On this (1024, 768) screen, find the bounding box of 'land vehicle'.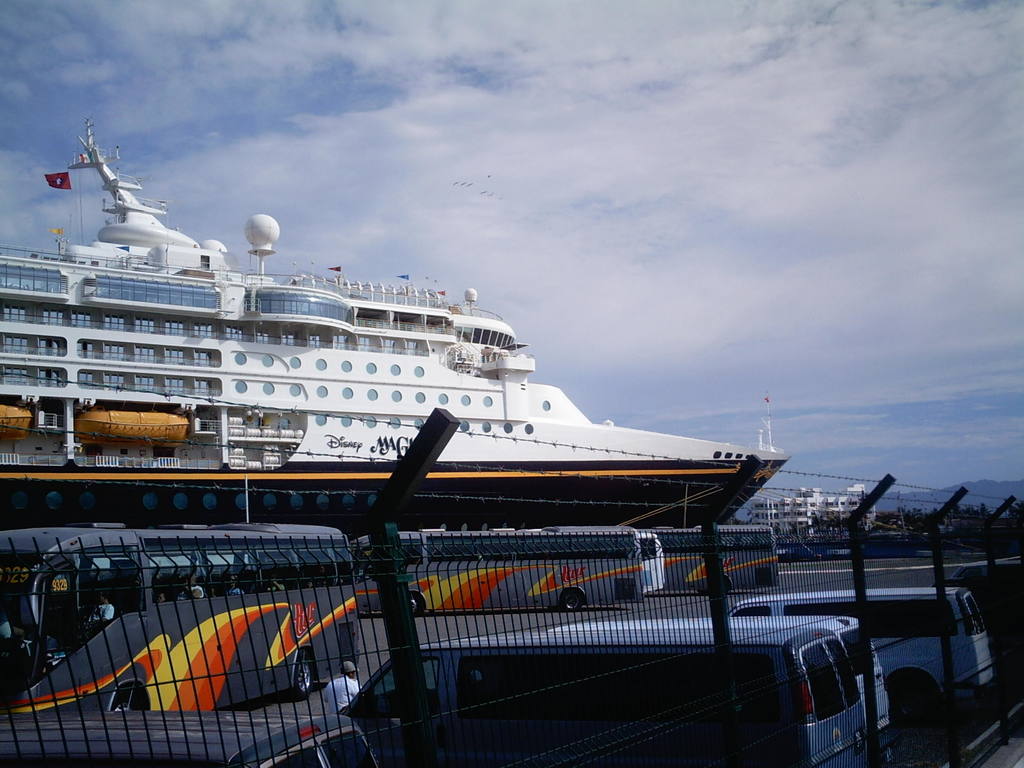
Bounding box: bbox=[346, 531, 644, 614].
